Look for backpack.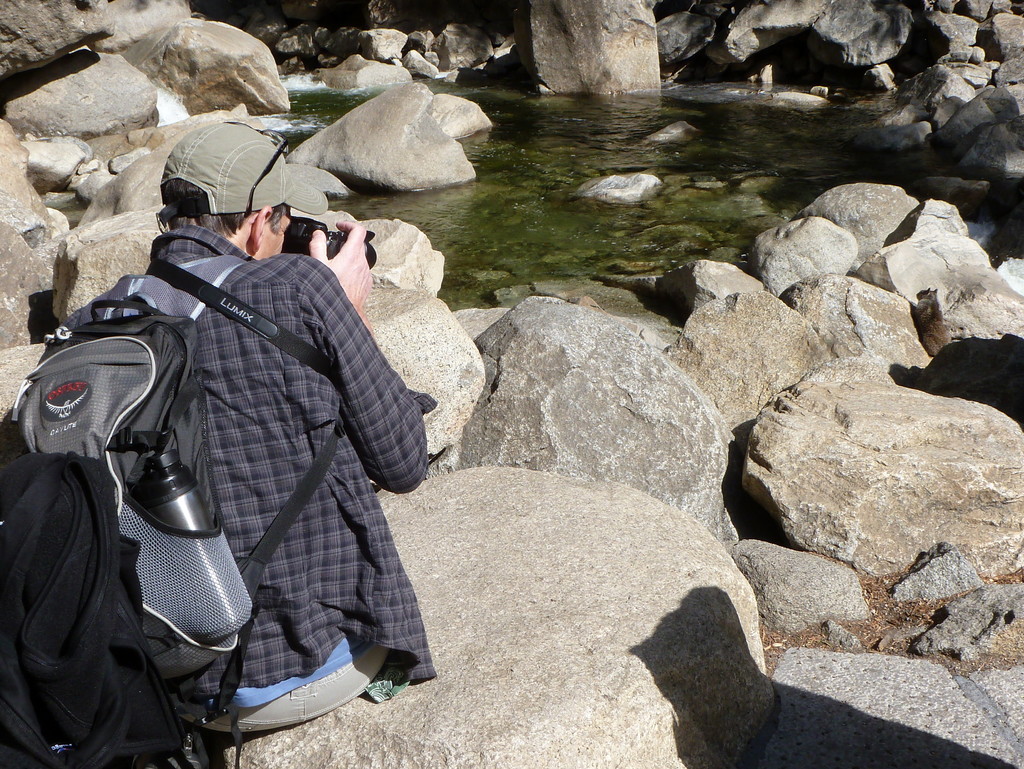
Found: box(27, 288, 248, 688).
